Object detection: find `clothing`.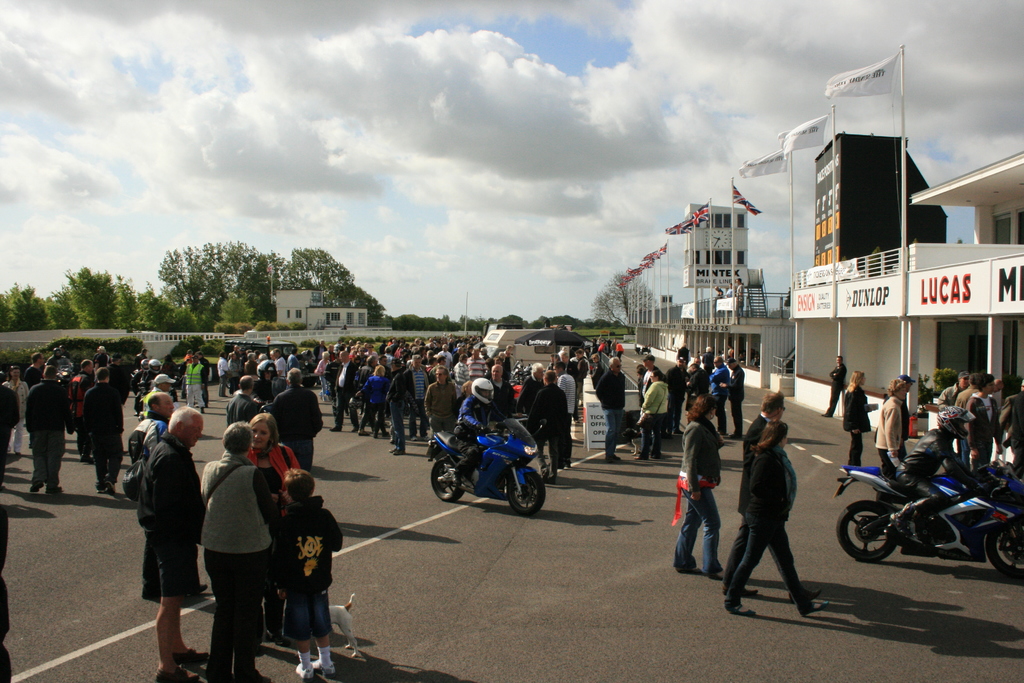
[x1=276, y1=495, x2=340, y2=641].
